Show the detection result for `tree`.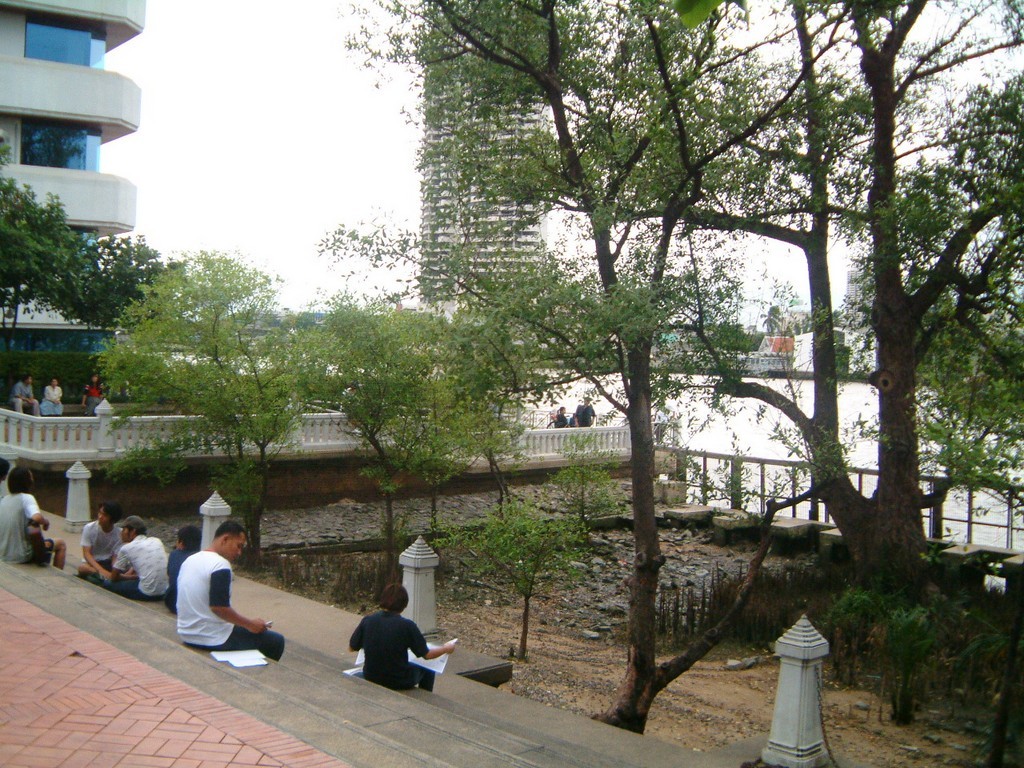
select_region(2, 177, 182, 382).
